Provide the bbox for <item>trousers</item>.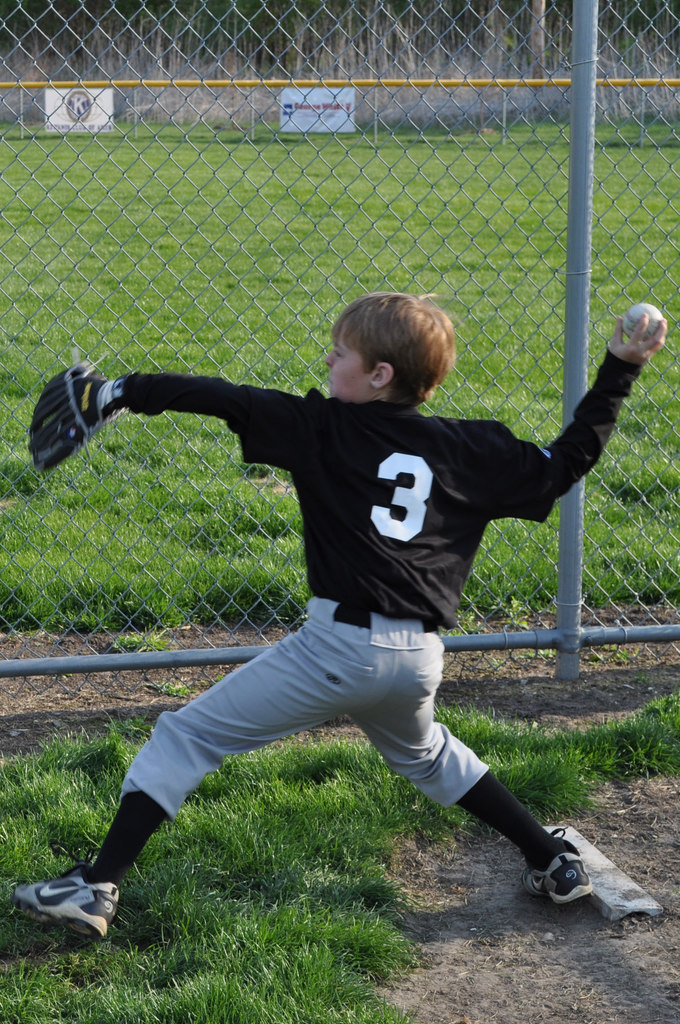
(left=84, top=618, right=538, bottom=882).
